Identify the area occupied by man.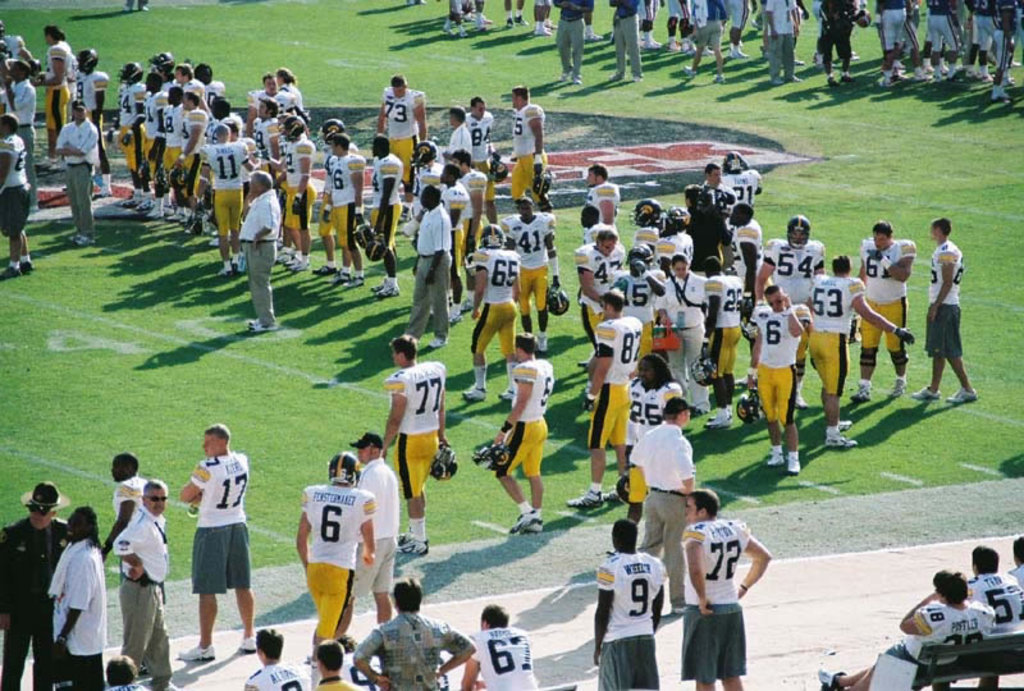
Area: (804, 562, 995, 688).
